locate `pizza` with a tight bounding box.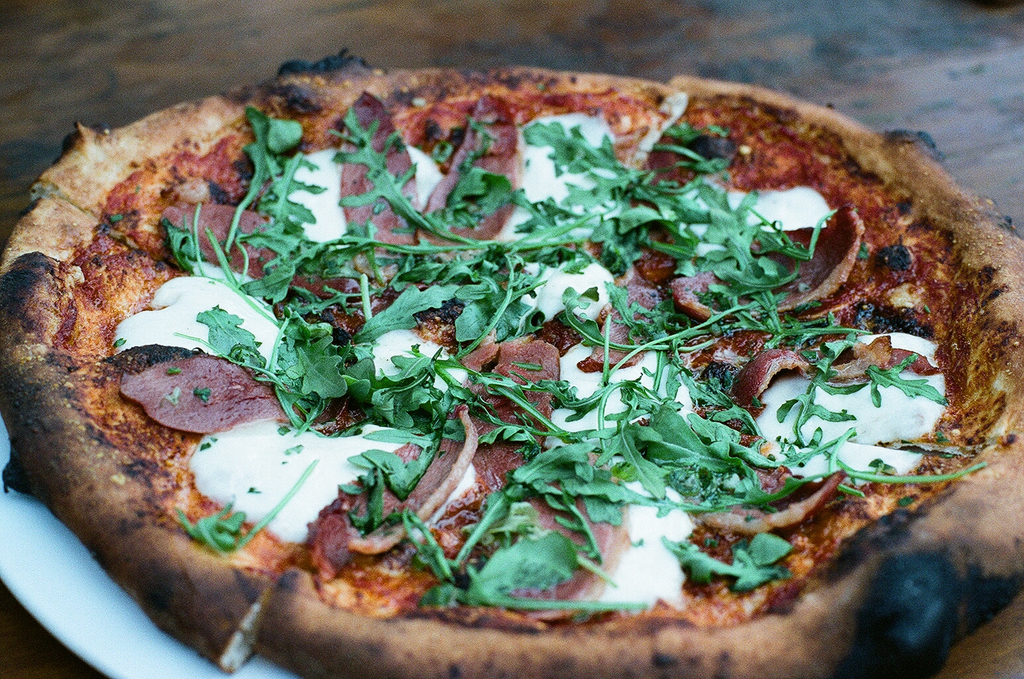
select_region(508, 66, 972, 302).
